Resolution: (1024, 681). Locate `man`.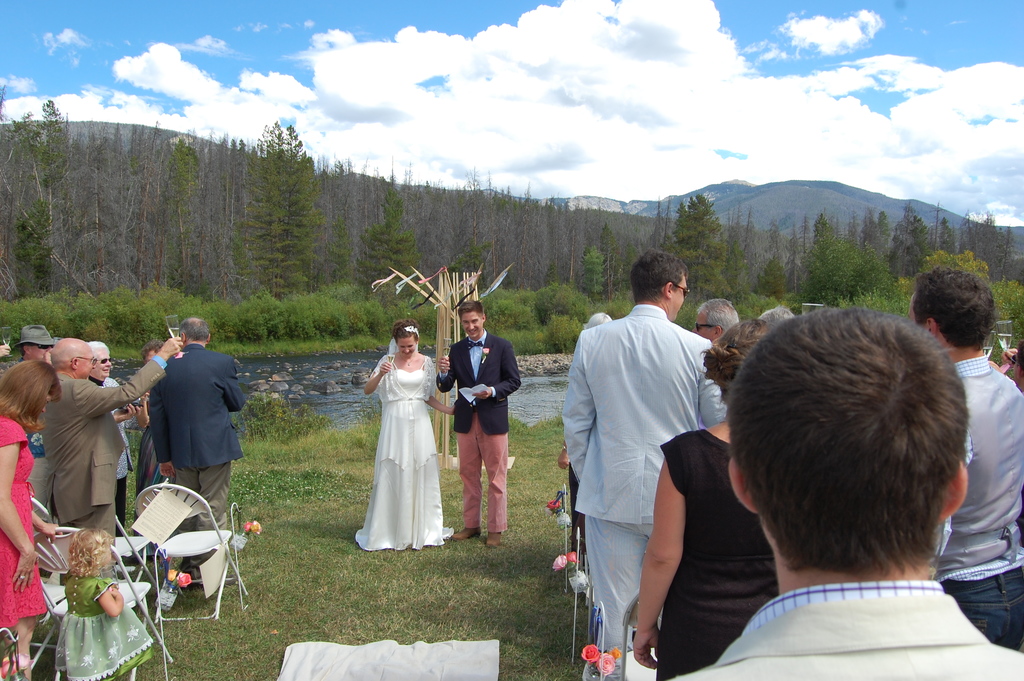
12/324/56/363.
